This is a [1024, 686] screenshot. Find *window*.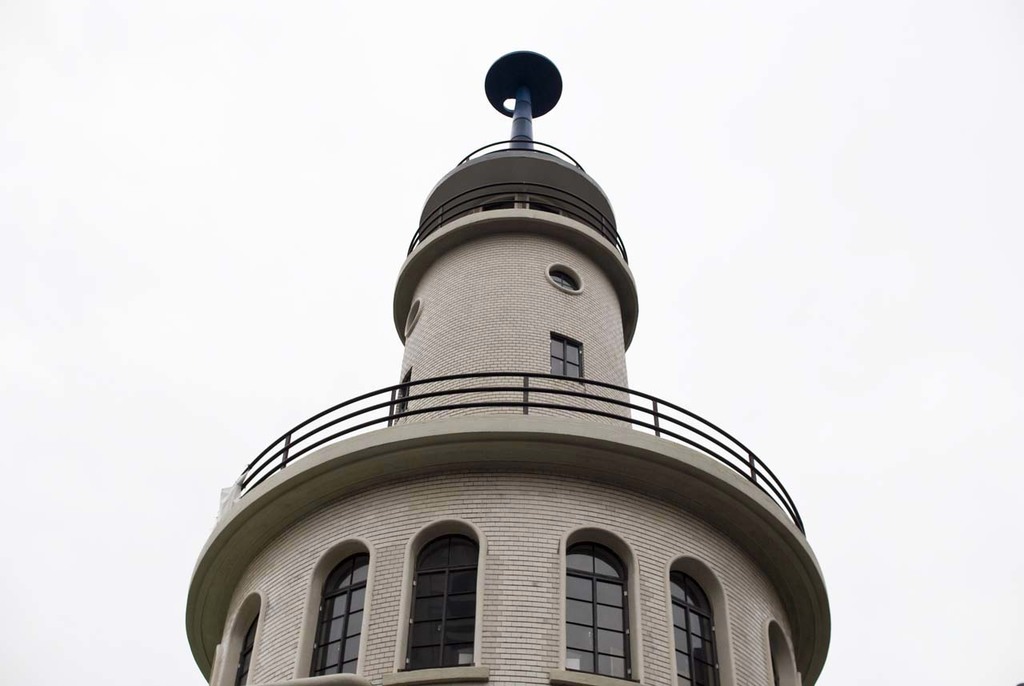
Bounding box: l=551, t=332, r=582, b=377.
